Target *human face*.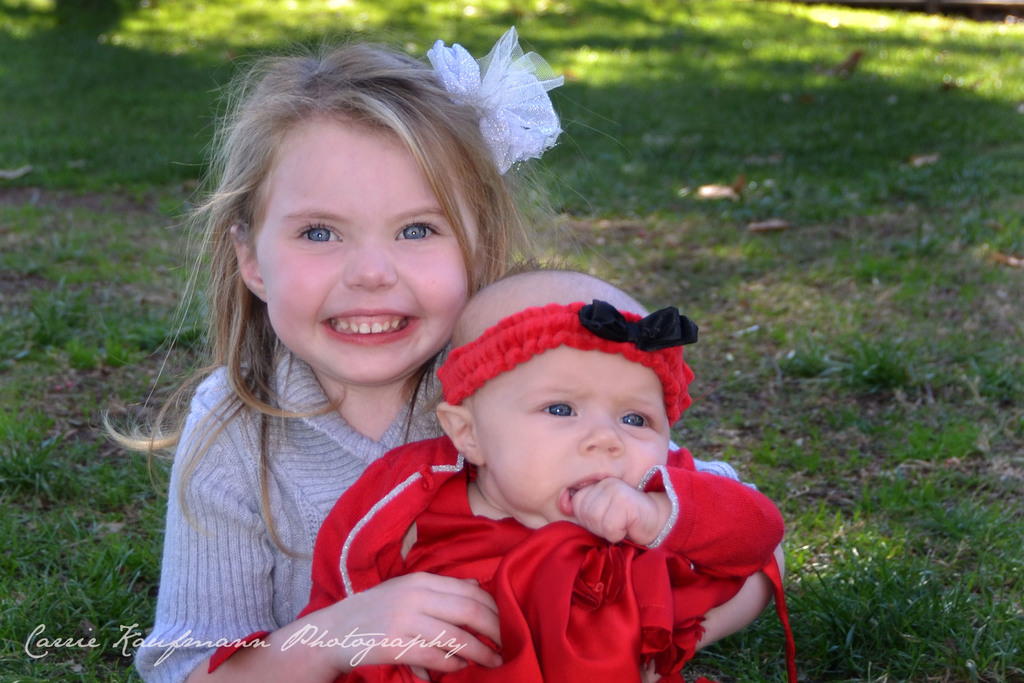
Target region: Rect(255, 113, 470, 383).
